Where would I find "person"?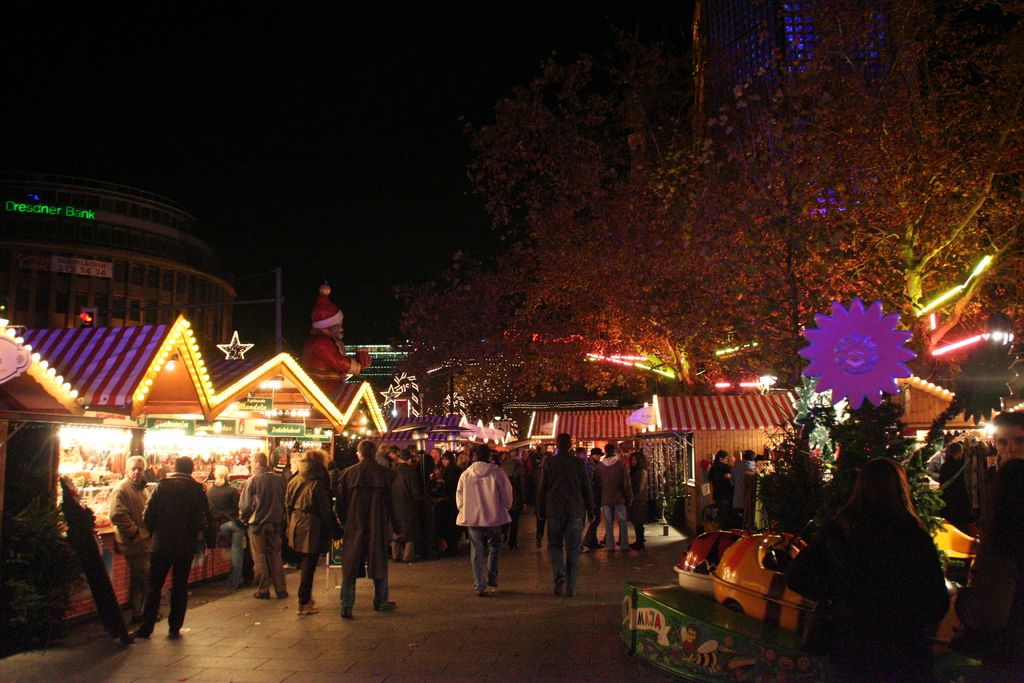
At (134,450,218,638).
